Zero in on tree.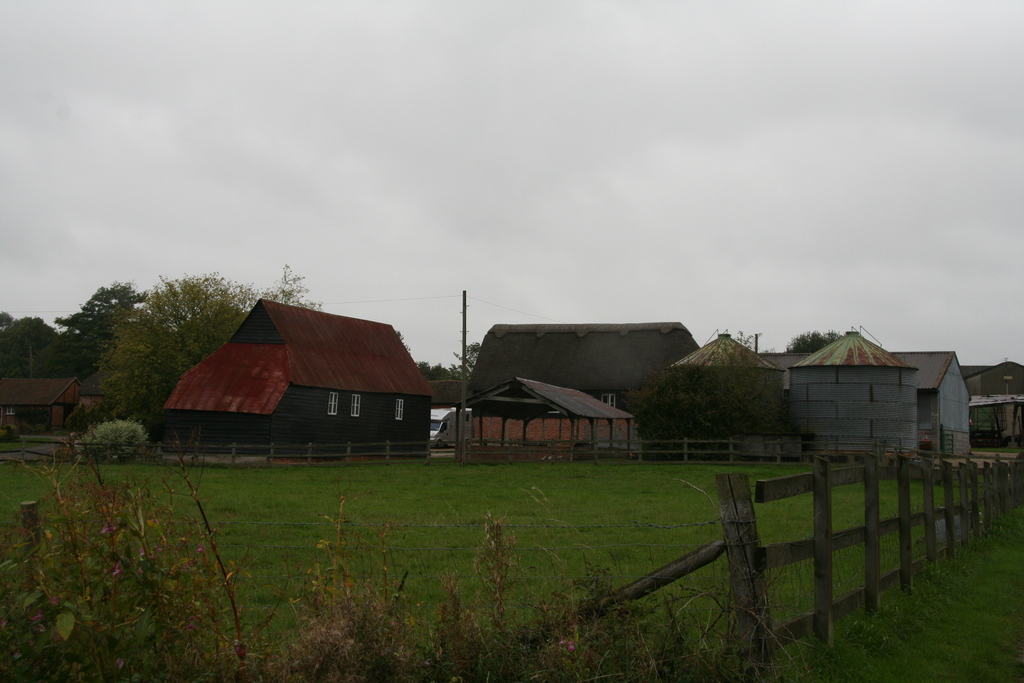
Zeroed in: <region>261, 260, 323, 309</region>.
